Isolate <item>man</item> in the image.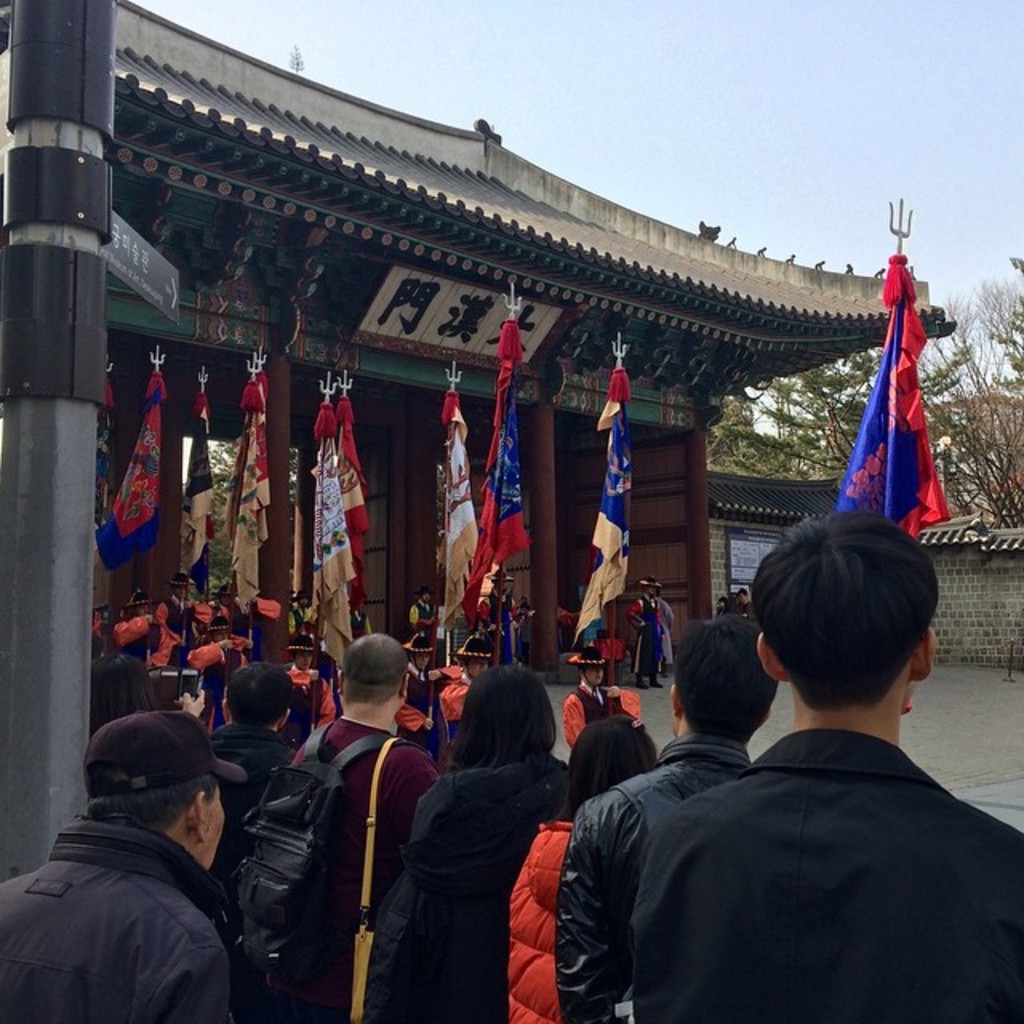
Isolated region: <box>189,672,312,808</box>.
